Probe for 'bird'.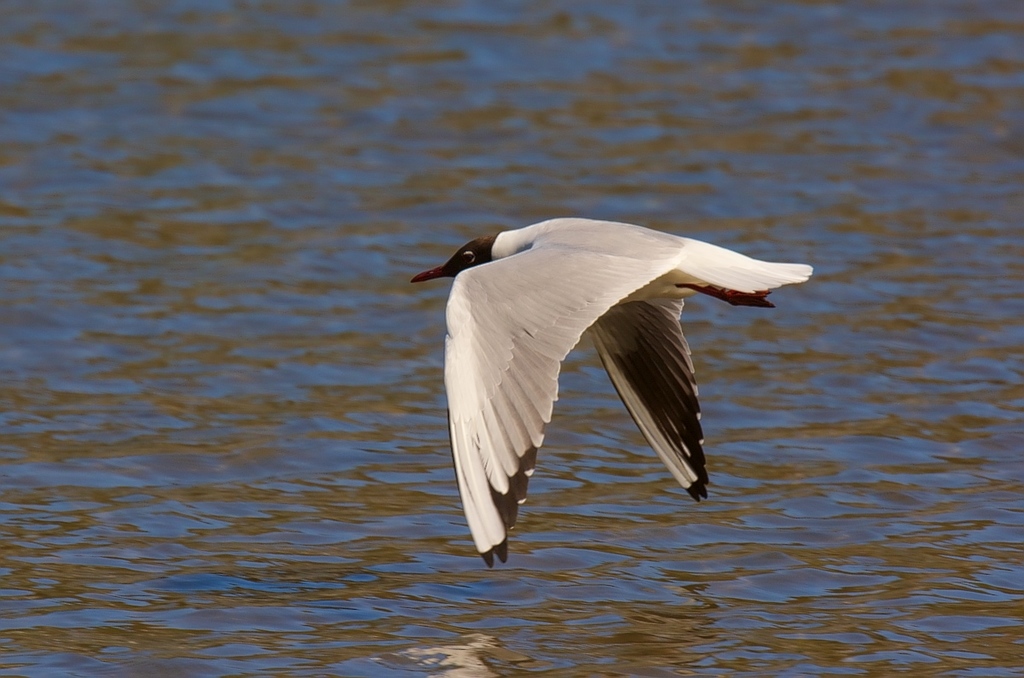
Probe result: locate(412, 218, 808, 546).
